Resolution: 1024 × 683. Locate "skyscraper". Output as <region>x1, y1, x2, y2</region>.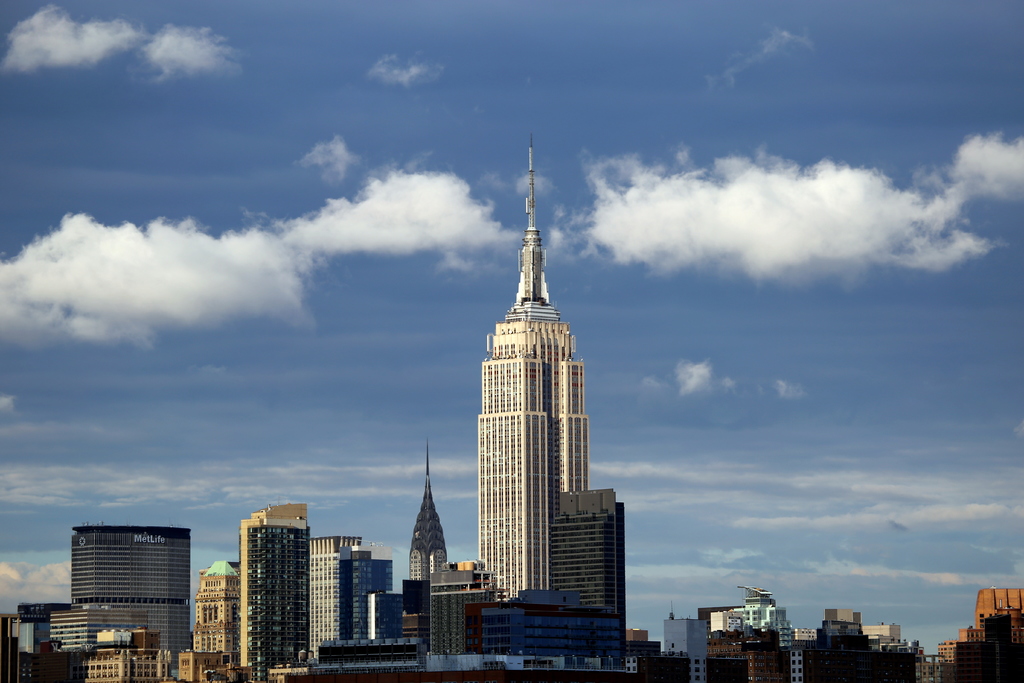
<region>474, 132, 593, 601</region>.
